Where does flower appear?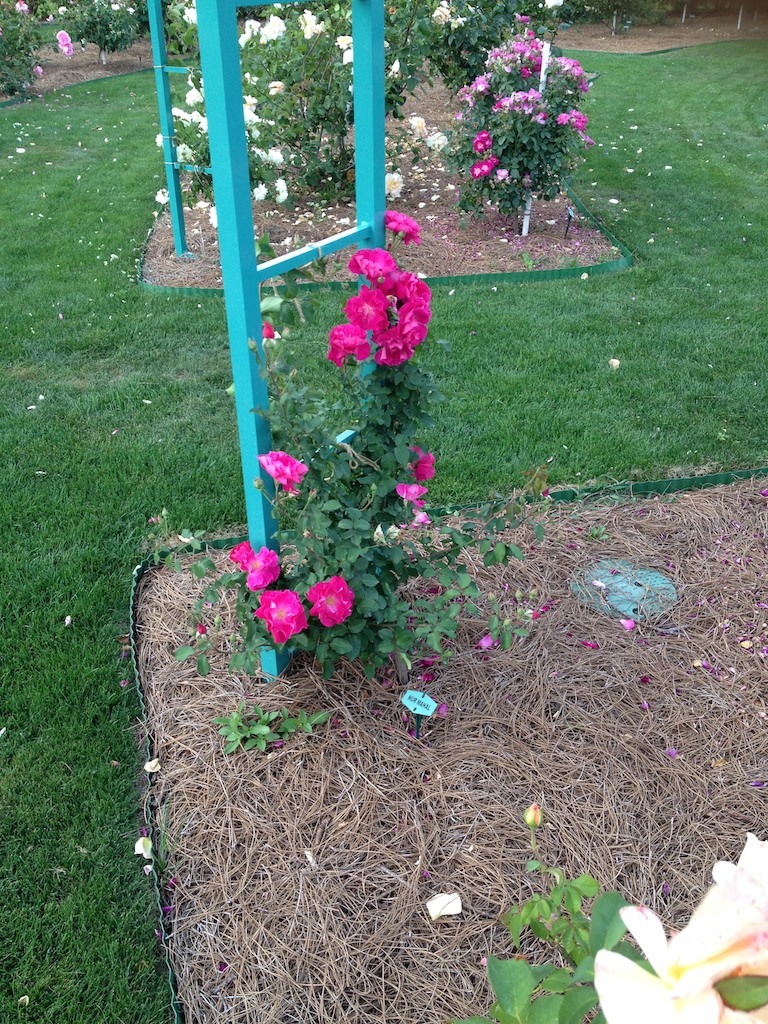
Appears at 260, 320, 283, 349.
